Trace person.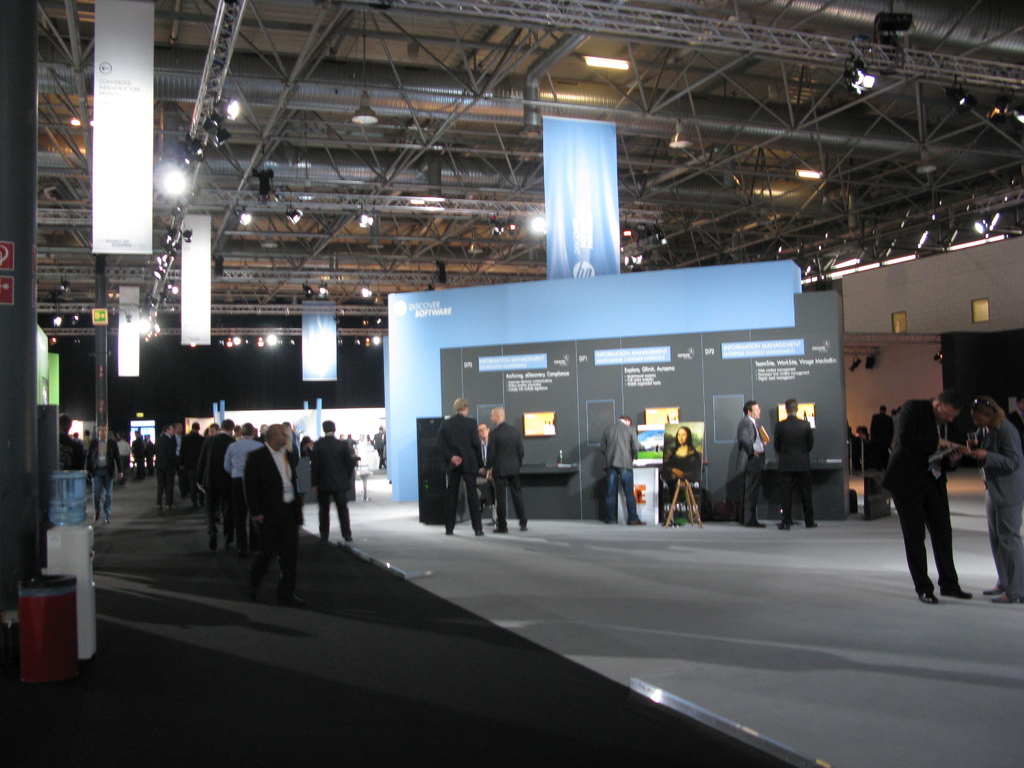
Traced to {"left": 370, "top": 424, "right": 390, "bottom": 470}.
